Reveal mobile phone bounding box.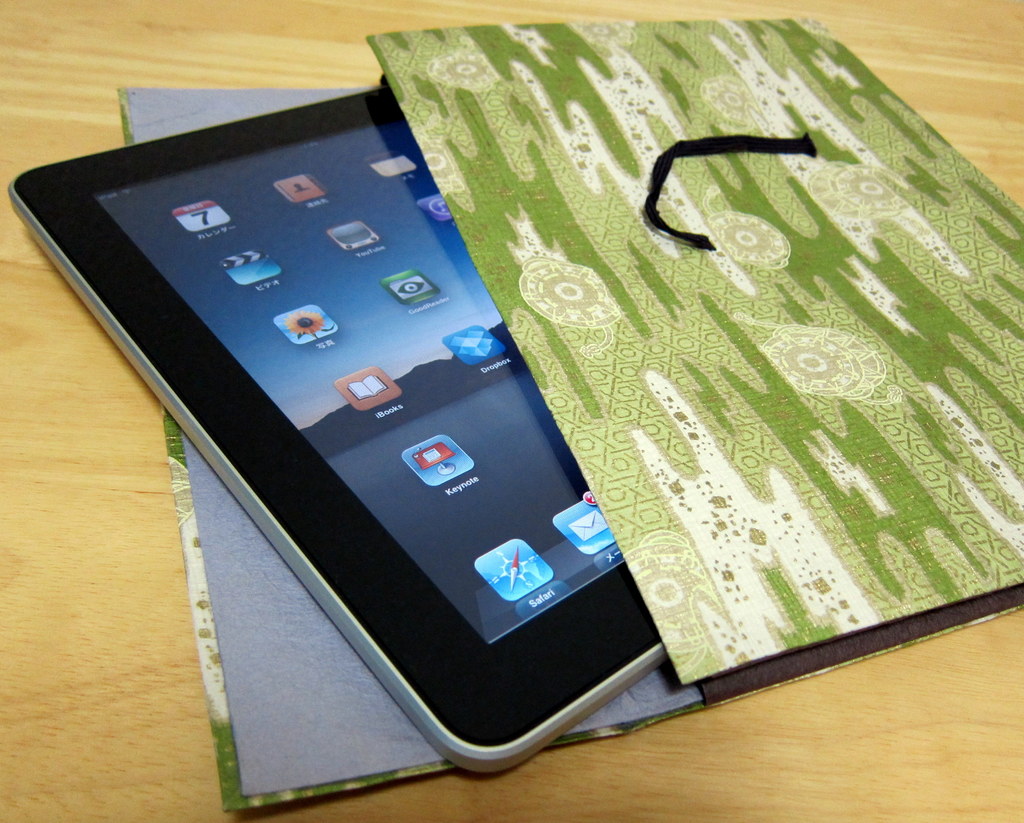
Revealed: <region>19, 74, 739, 781</region>.
